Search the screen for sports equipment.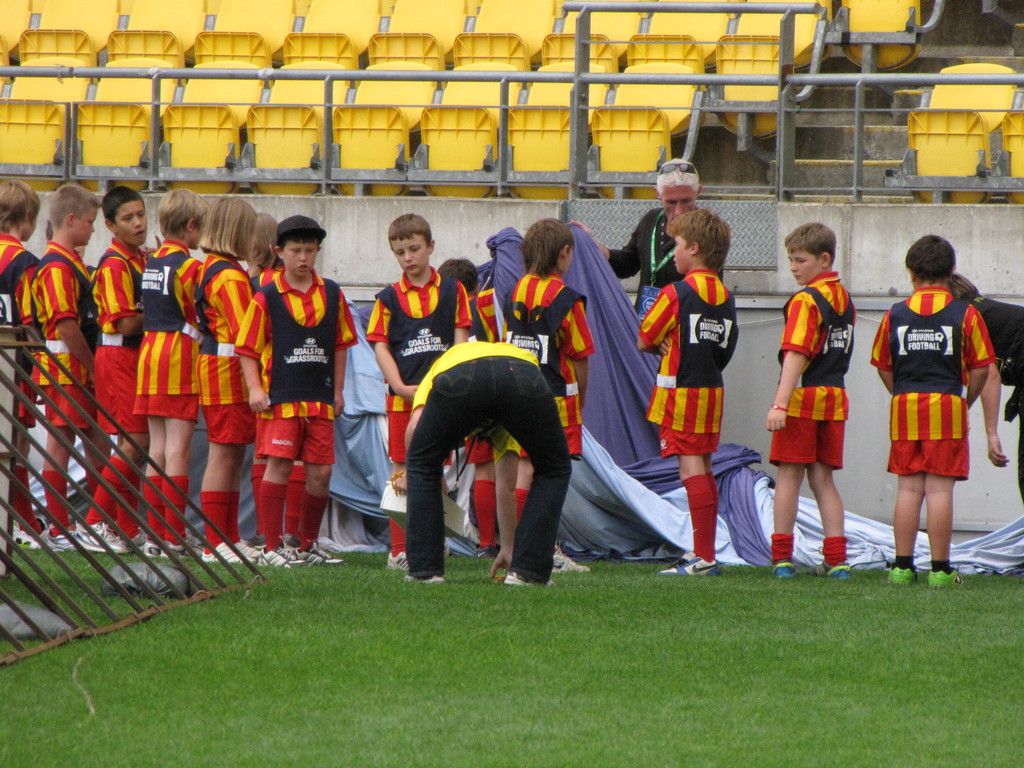
Found at select_region(381, 544, 422, 566).
